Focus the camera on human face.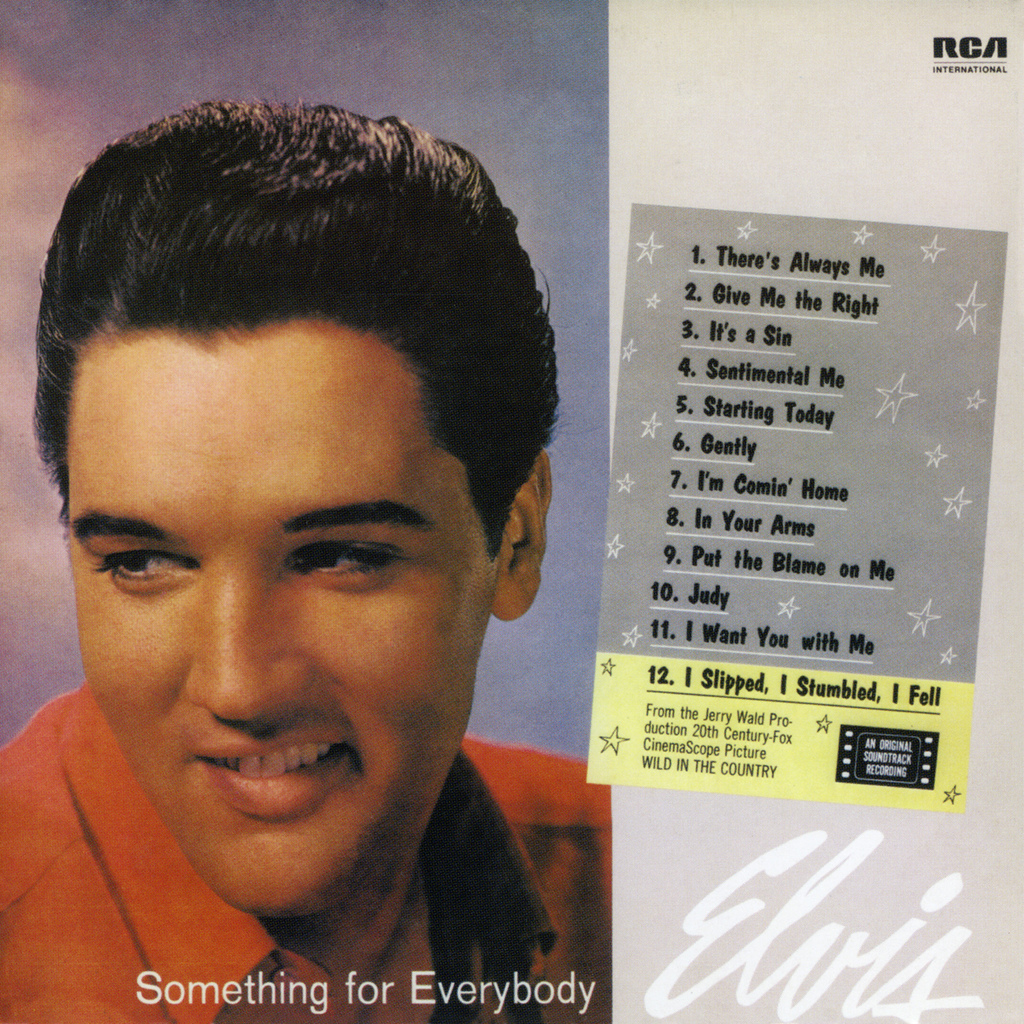
Focus region: Rect(63, 325, 488, 922).
